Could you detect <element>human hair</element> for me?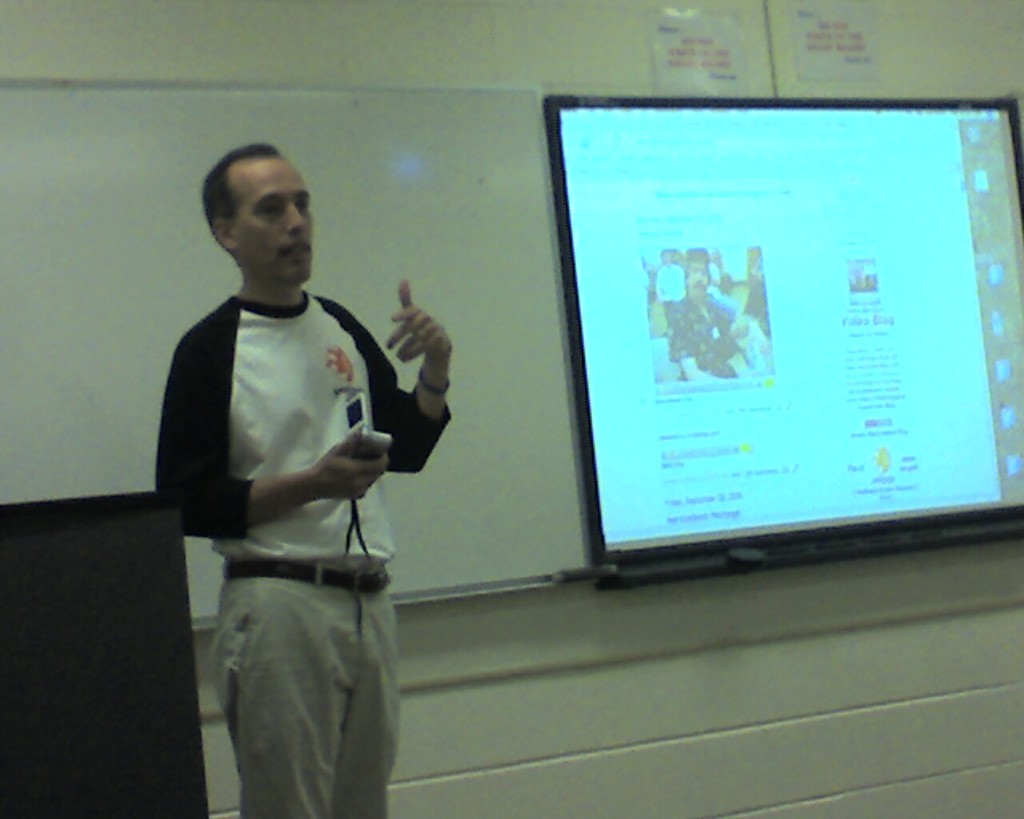
Detection result: 205:141:278:262.
